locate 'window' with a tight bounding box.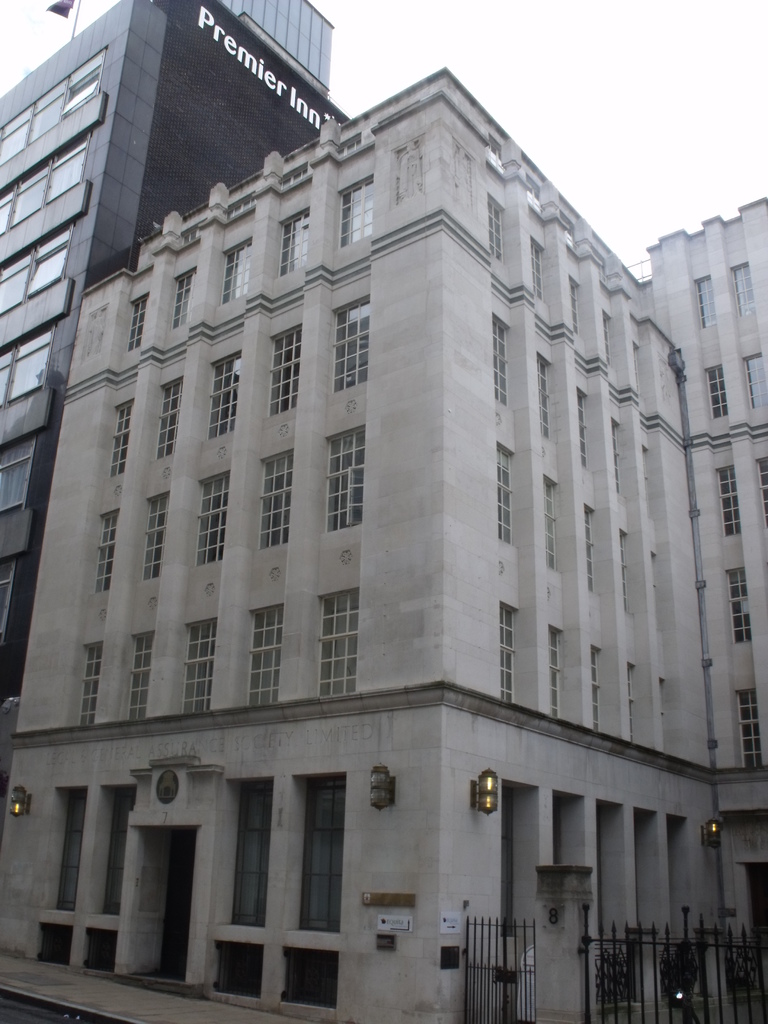
Rect(491, 447, 512, 543).
